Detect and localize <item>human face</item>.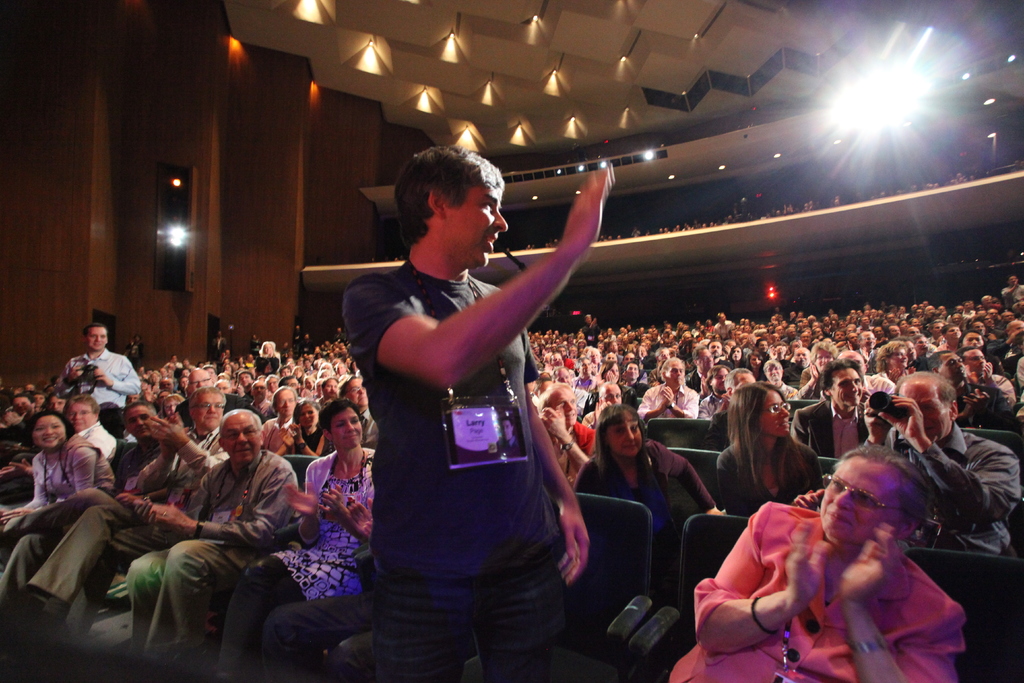
Localized at (left=346, top=375, right=371, bottom=404).
